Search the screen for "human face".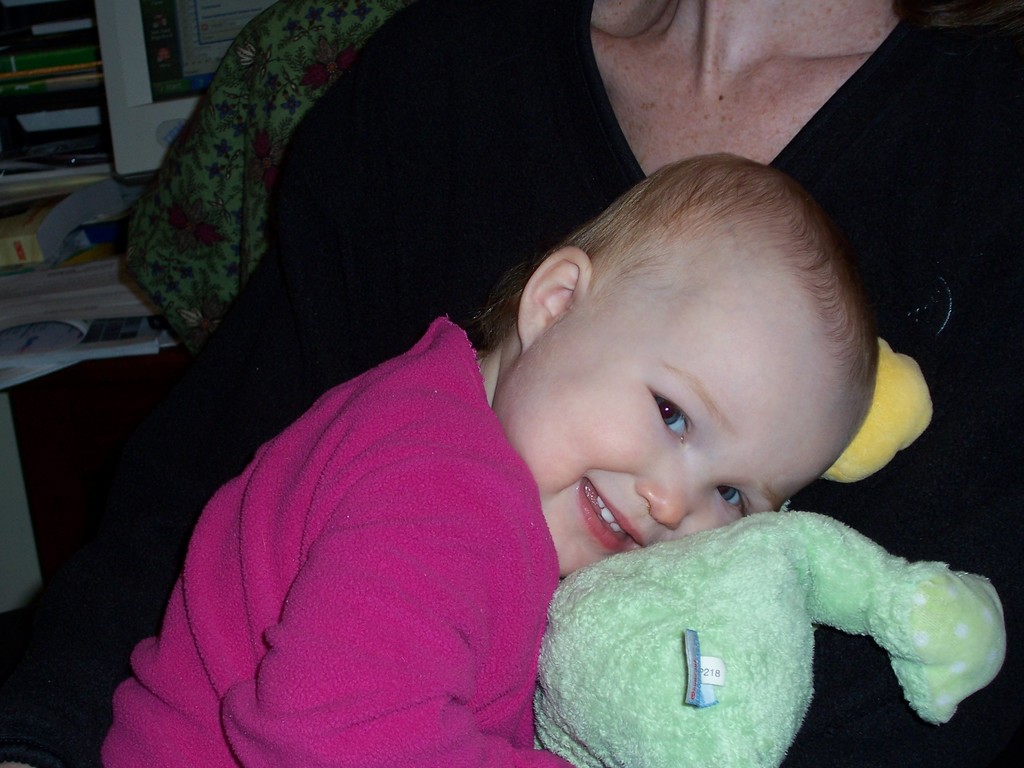
Found at region(493, 246, 851, 579).
